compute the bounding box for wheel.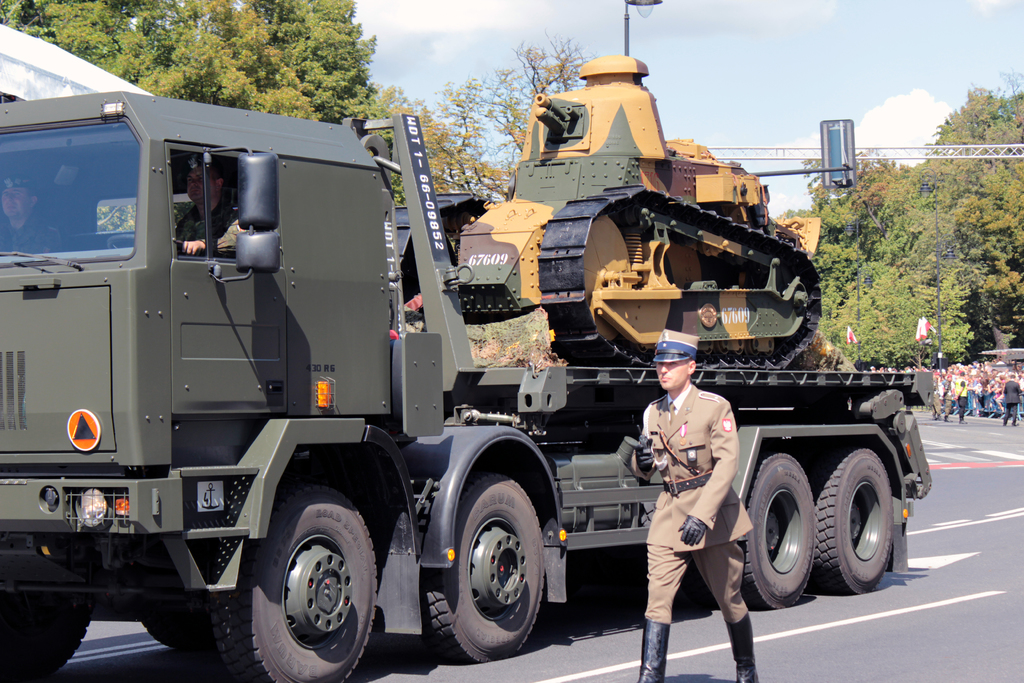
[x1=457, y1=210, x2=471, y2=228].
